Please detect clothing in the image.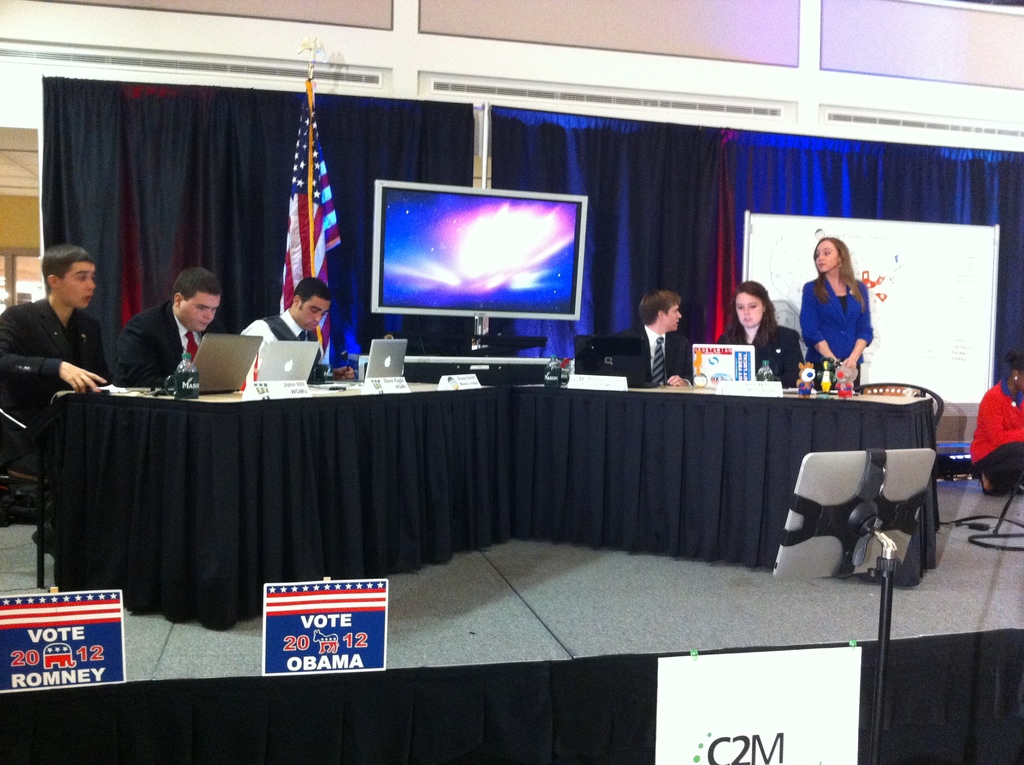
219 302 331 378.
